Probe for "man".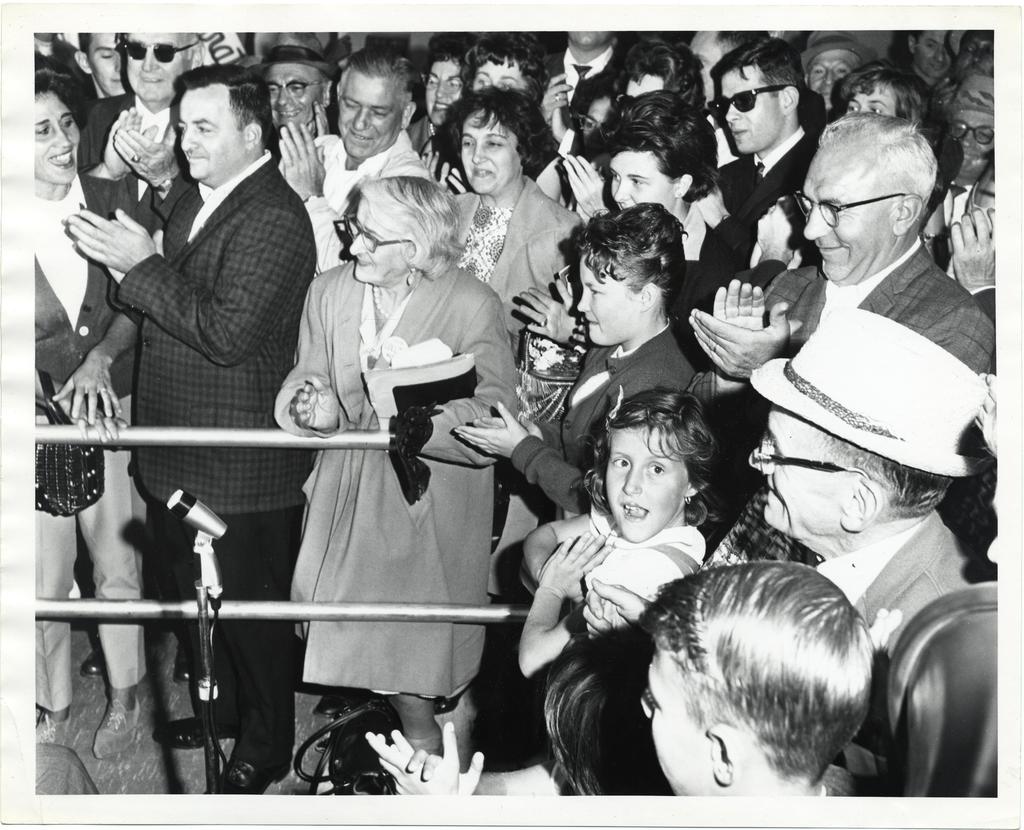
Probe result: BBox(84, 26, 211, 227).
